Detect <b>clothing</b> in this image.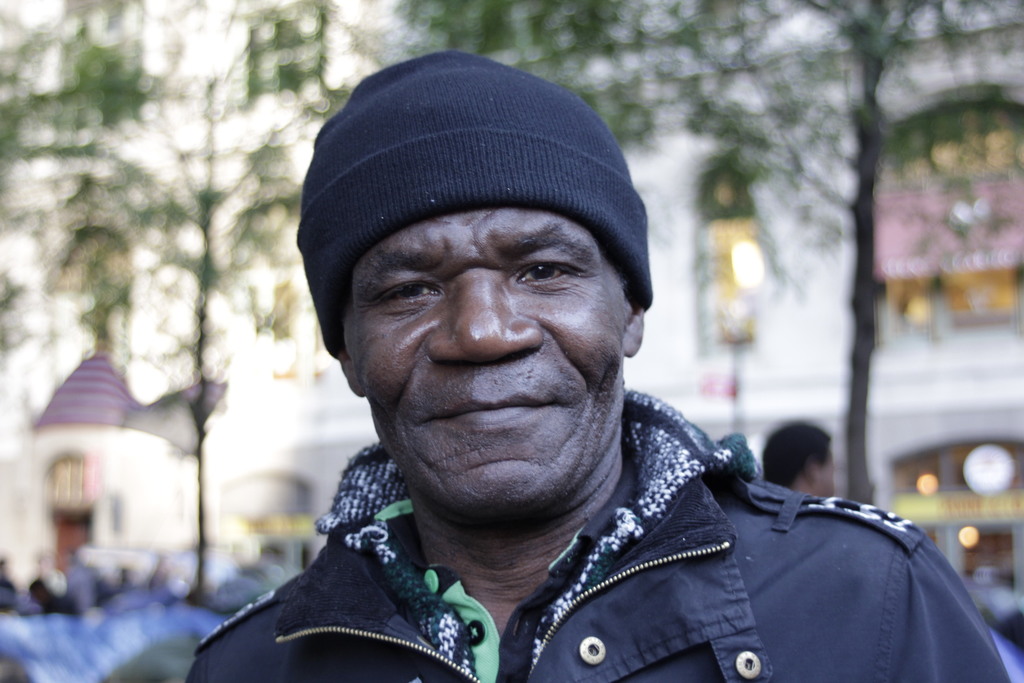
Detection: 161:419:1023:672.
